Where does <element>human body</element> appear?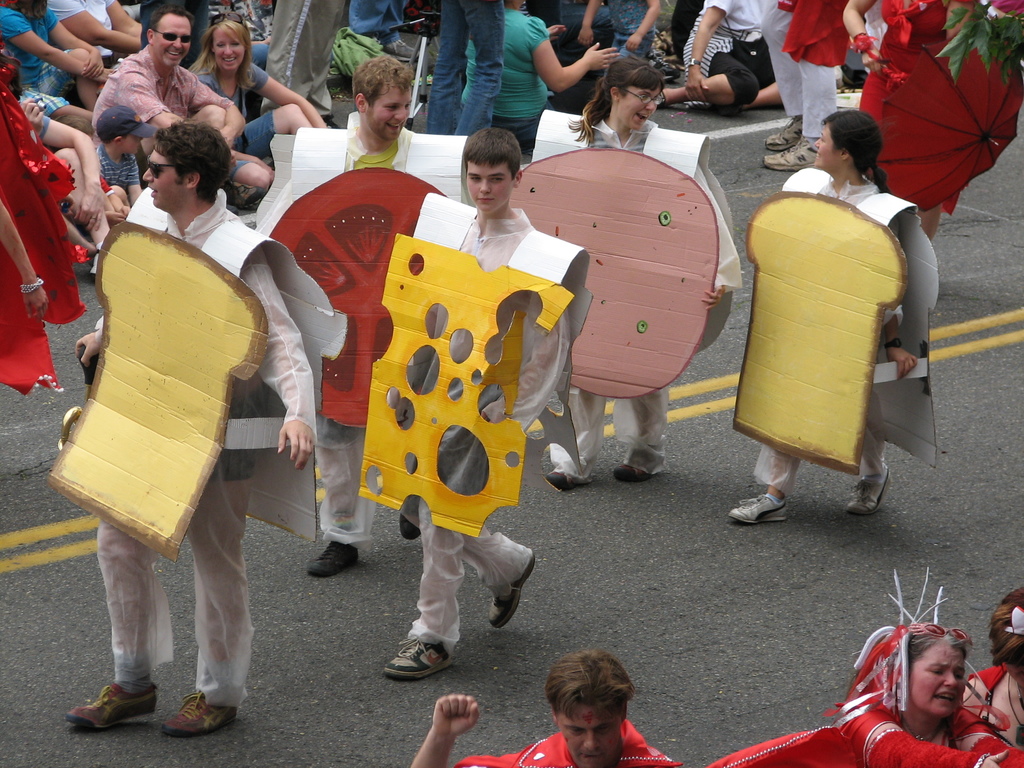
Appears at x1=246, y1=107, x2=470, y2=580.
